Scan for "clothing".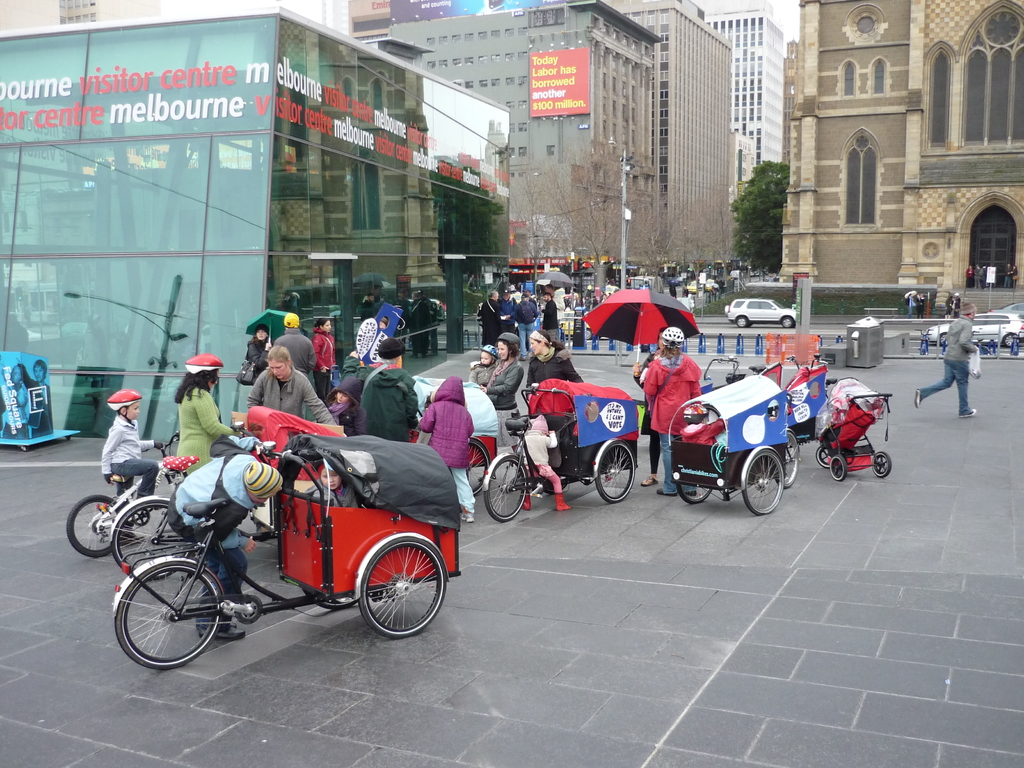
Scan result: select_region(419, 369, 481, 515).
